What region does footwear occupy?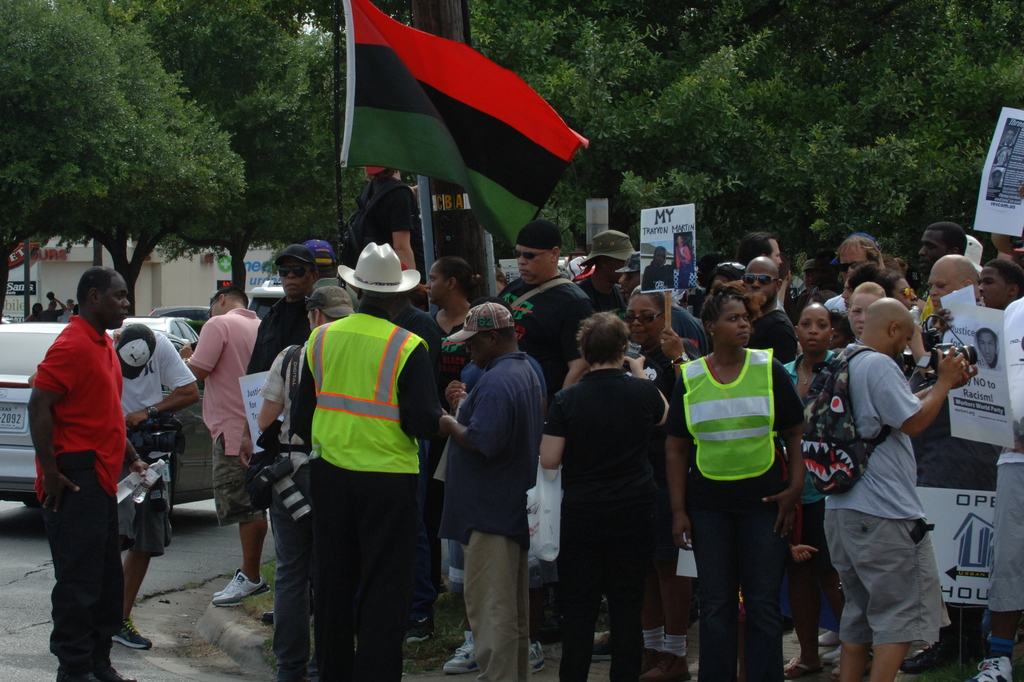
left=406, top=621, right=440, bottom=646.
